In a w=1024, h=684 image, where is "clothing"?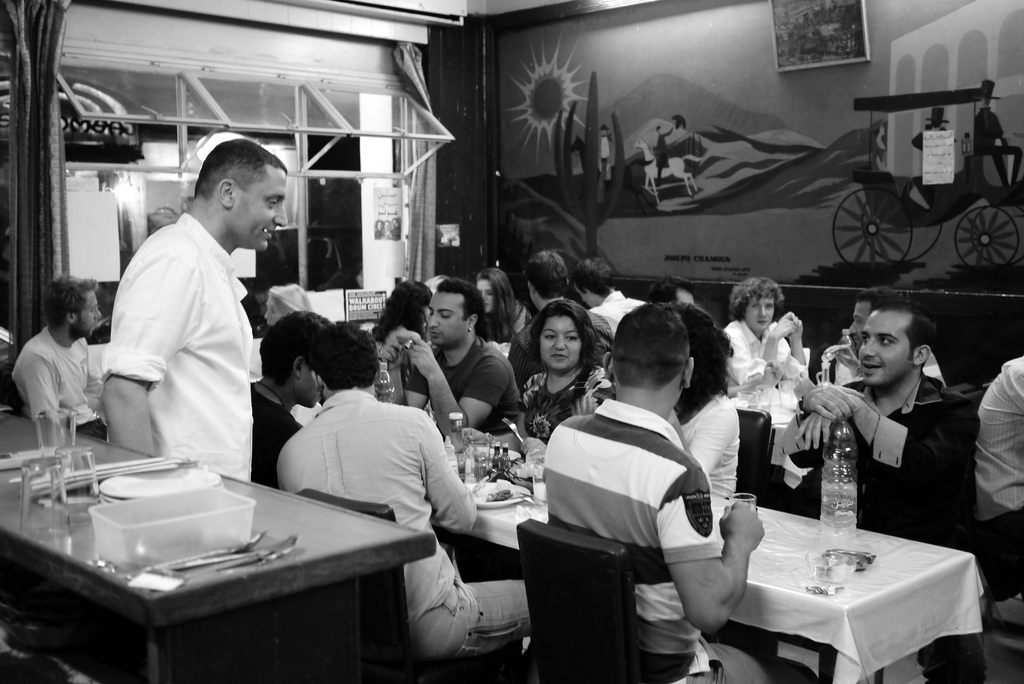
region(524, 355, 610, 441).
